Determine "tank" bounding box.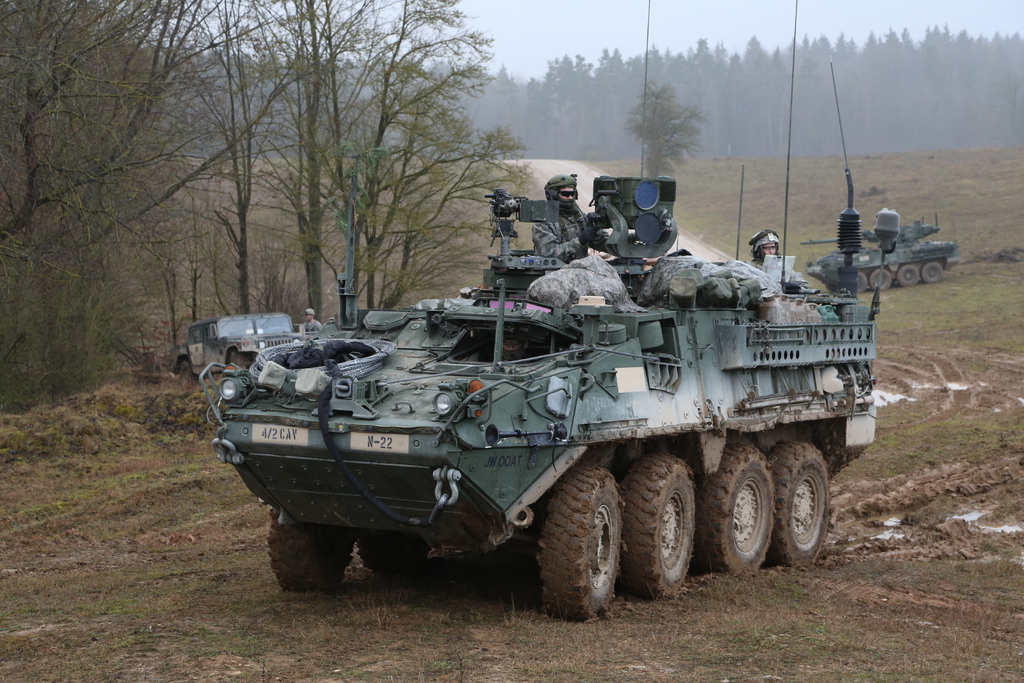
Determined: <box>798,64,958,293</box>.
